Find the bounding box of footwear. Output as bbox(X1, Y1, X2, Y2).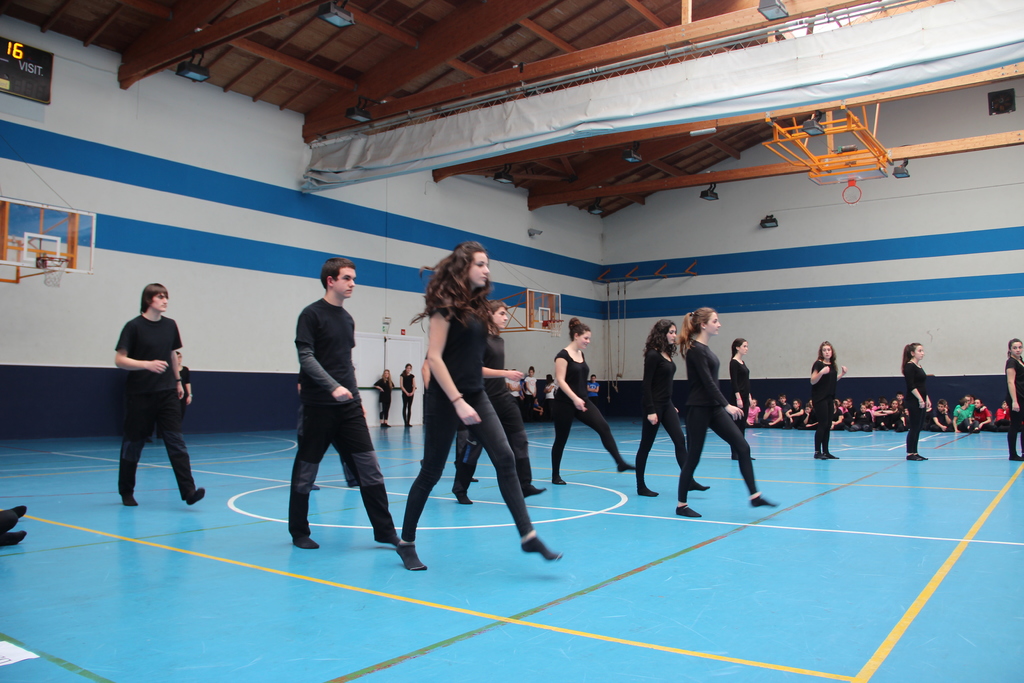
bbox(920, 452, 927, 460).
